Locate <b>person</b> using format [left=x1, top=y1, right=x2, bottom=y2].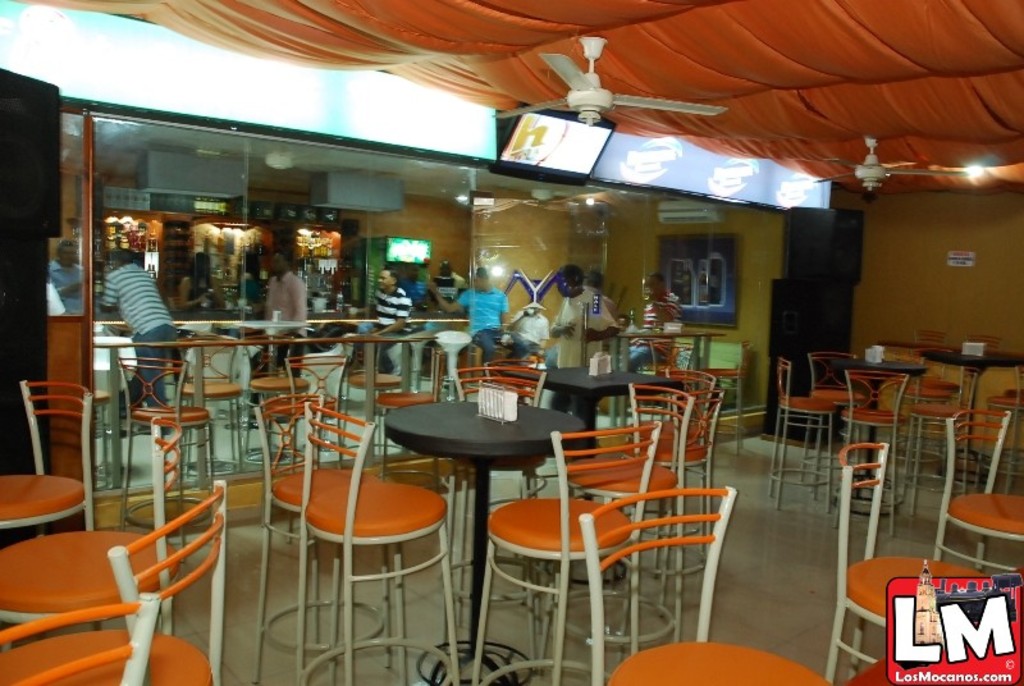
[left=355, top=266, right=413, bottom=398].
